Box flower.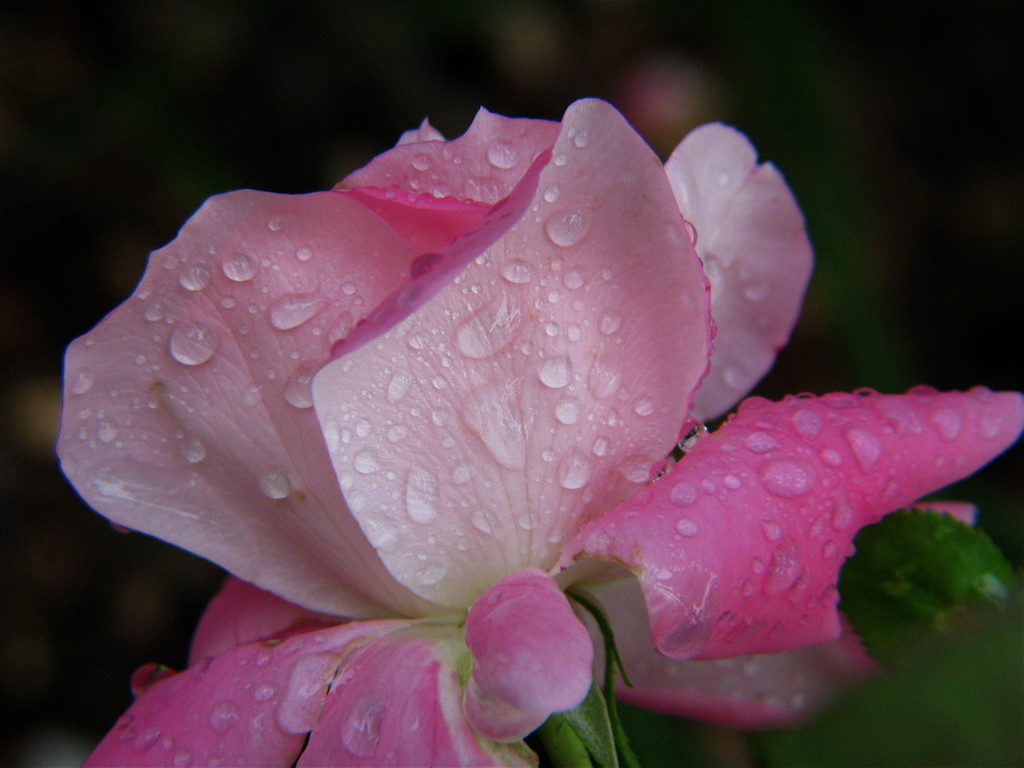
box(35, 74, 942, 744).
